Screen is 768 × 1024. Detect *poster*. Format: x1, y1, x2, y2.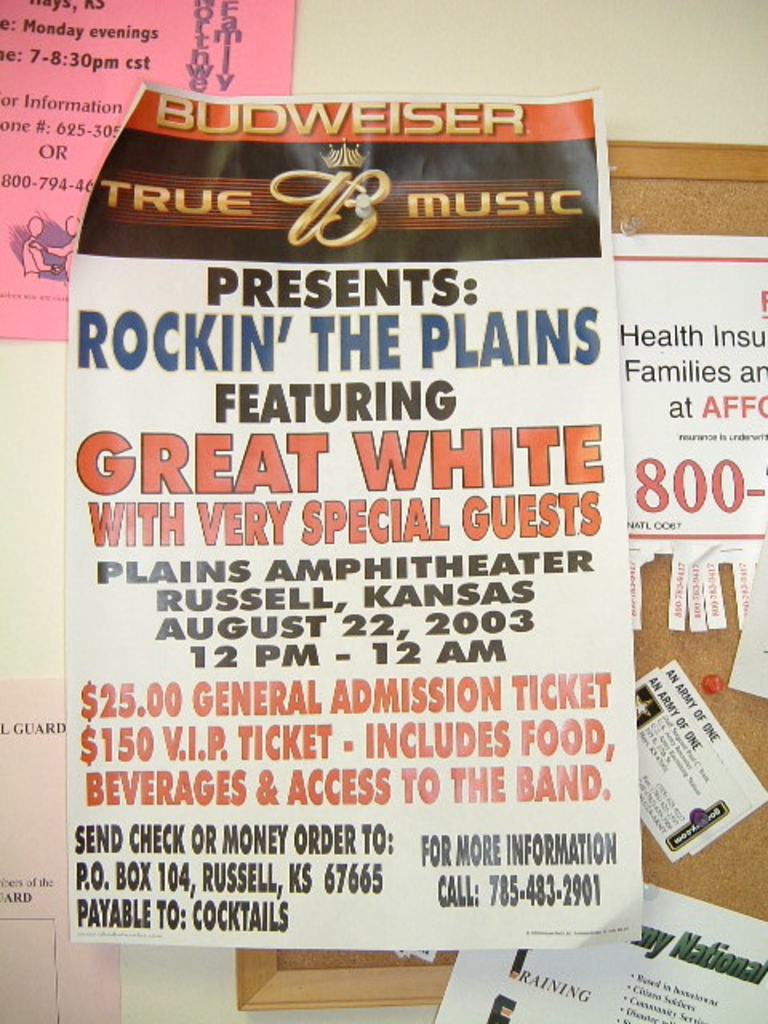
0, 0, 301, 342.
